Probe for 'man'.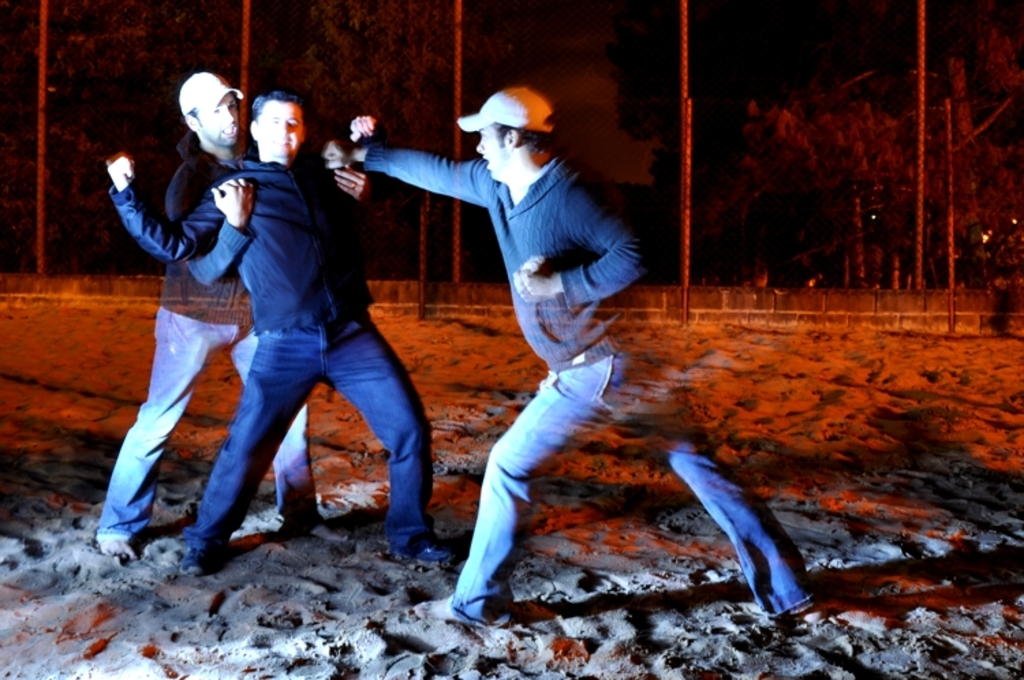
Probe result: x1=311 y1=75 x2=834 y2=624.
